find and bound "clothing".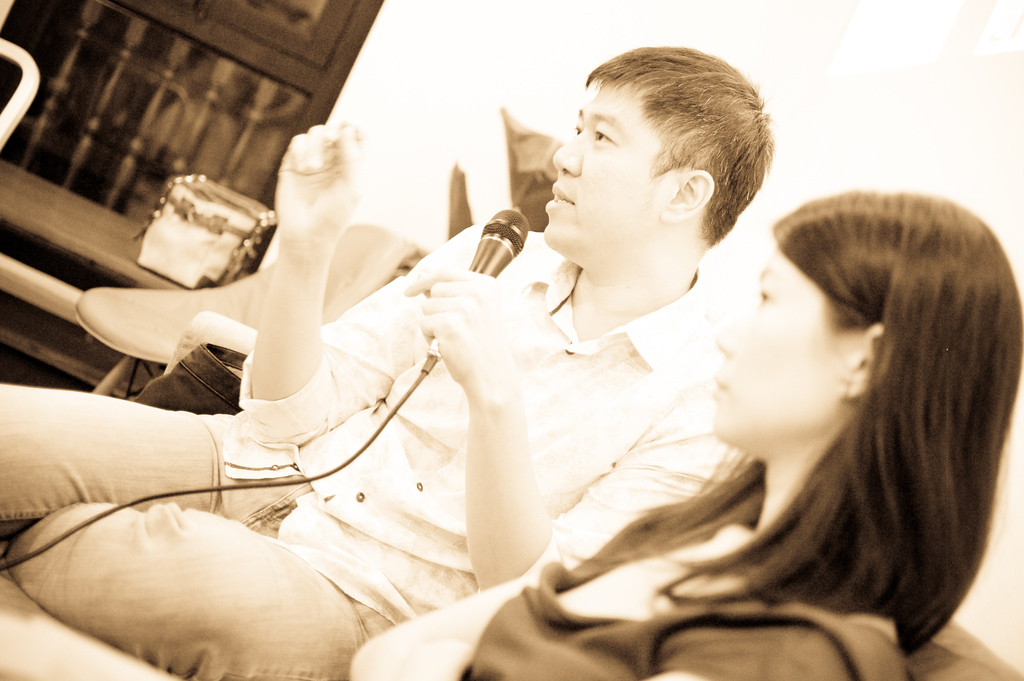
Bound: Rect(0, 216, 730, 680).
